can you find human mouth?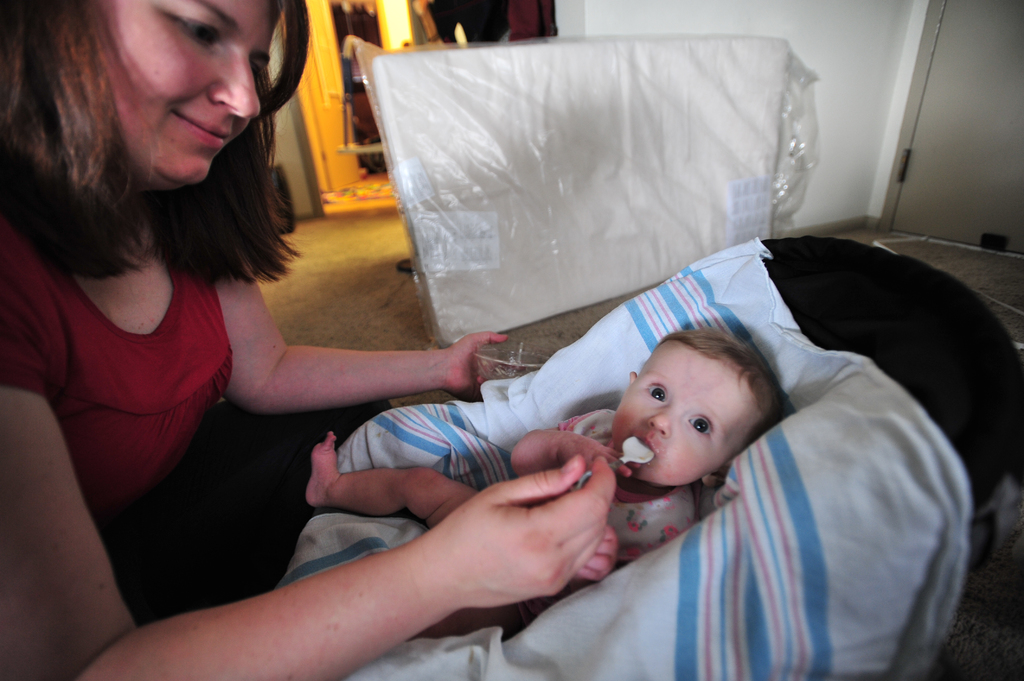
Yes, bounding box: box=[171, 108, 226, 149].
